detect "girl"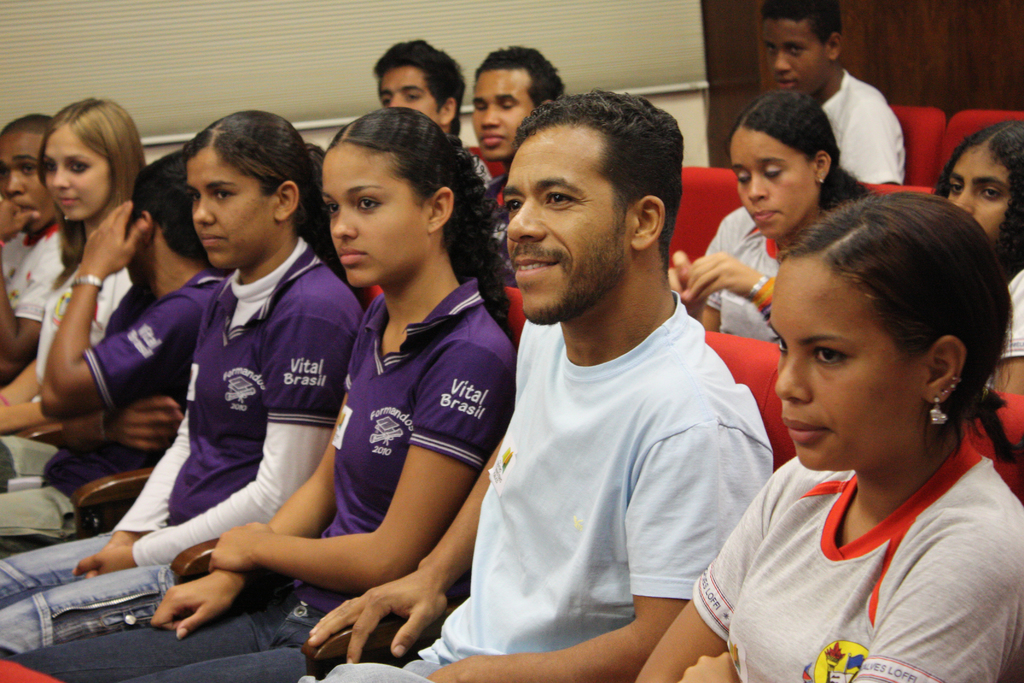
x1=0 y1=104 x2=518 y2=682
